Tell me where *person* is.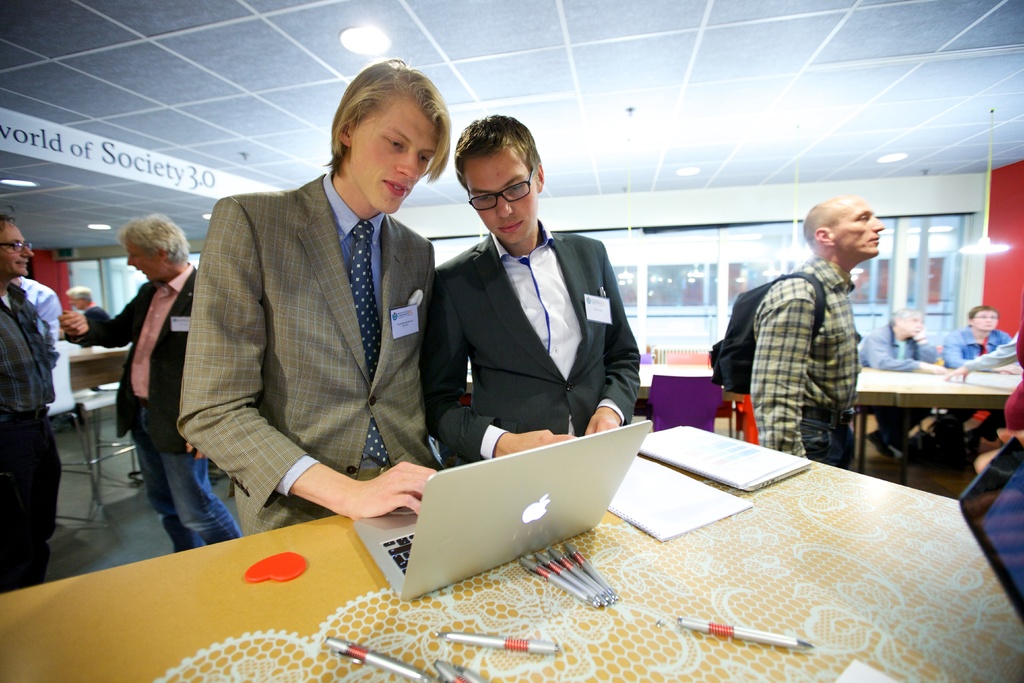
*person* is at pyautogui.locateOnScreen(63, 286, 109, 352).
